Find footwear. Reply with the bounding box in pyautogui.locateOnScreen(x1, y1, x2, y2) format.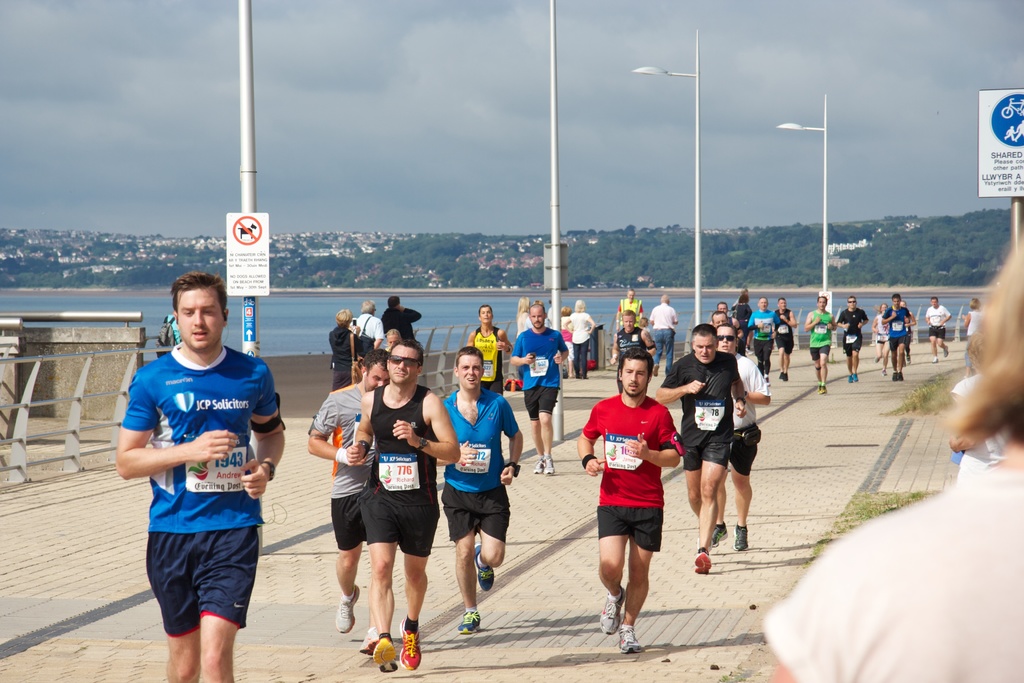
pyautogui.locateOnScreen(939, 341, 948, 359).
